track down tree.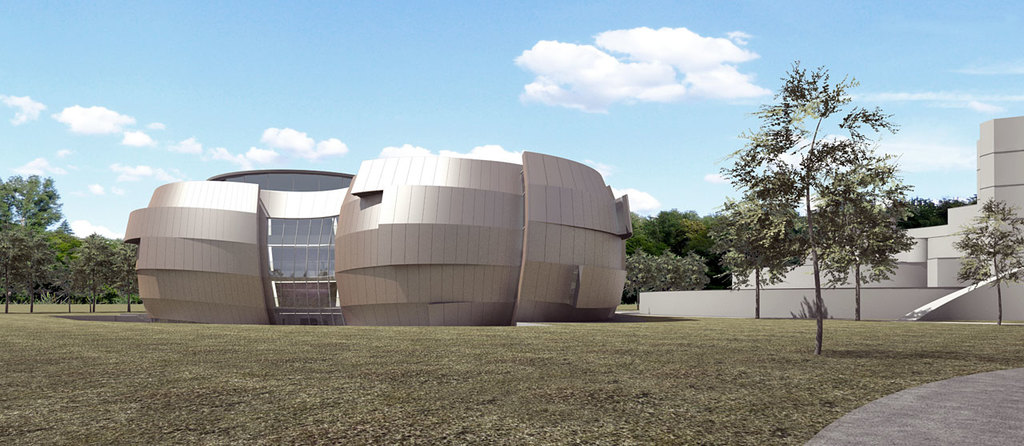
Tracked to bbox=(626, 215, 660, 242).
